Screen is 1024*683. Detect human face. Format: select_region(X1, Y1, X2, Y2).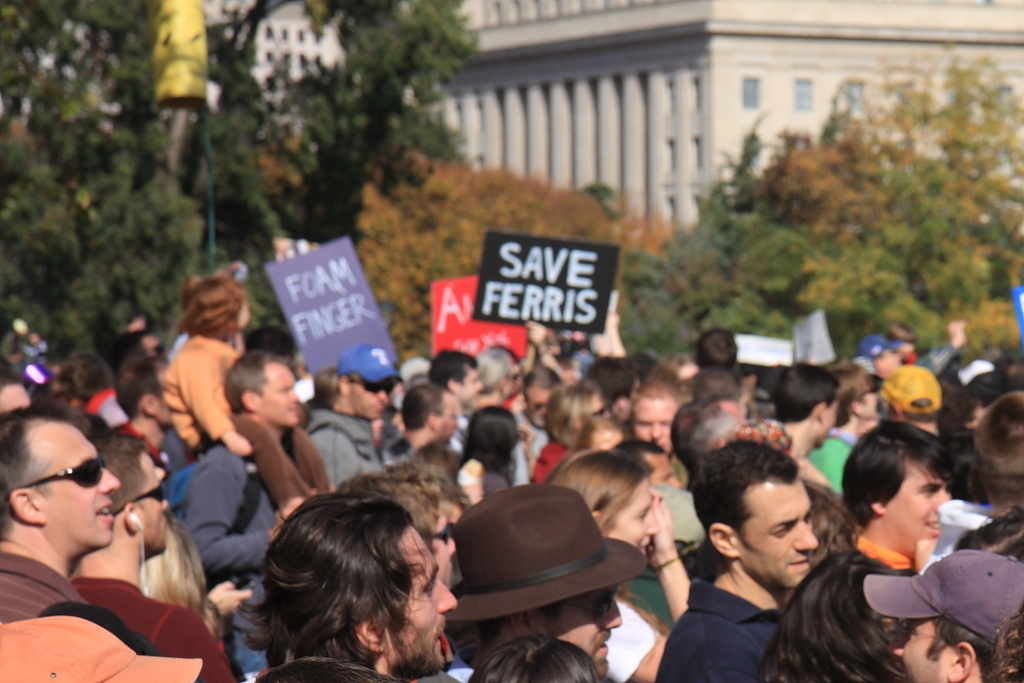
select_region(152, 373, 176, 424).
